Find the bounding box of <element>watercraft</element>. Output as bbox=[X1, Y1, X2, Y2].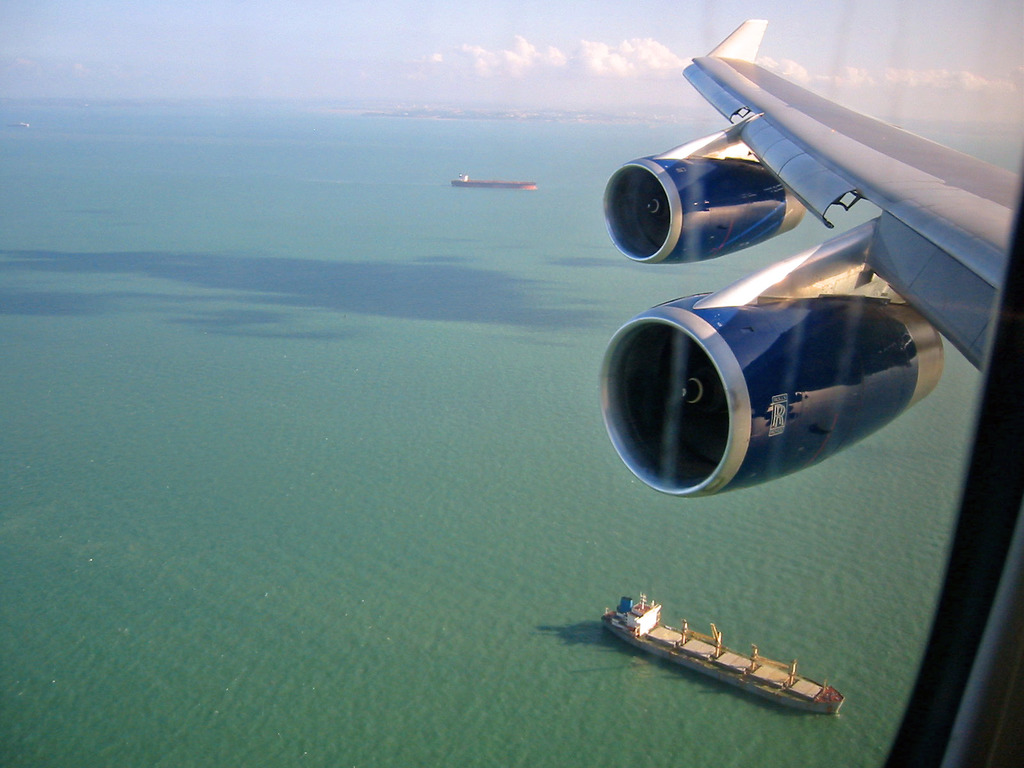
bbox=[455, 182, 540, 191].
